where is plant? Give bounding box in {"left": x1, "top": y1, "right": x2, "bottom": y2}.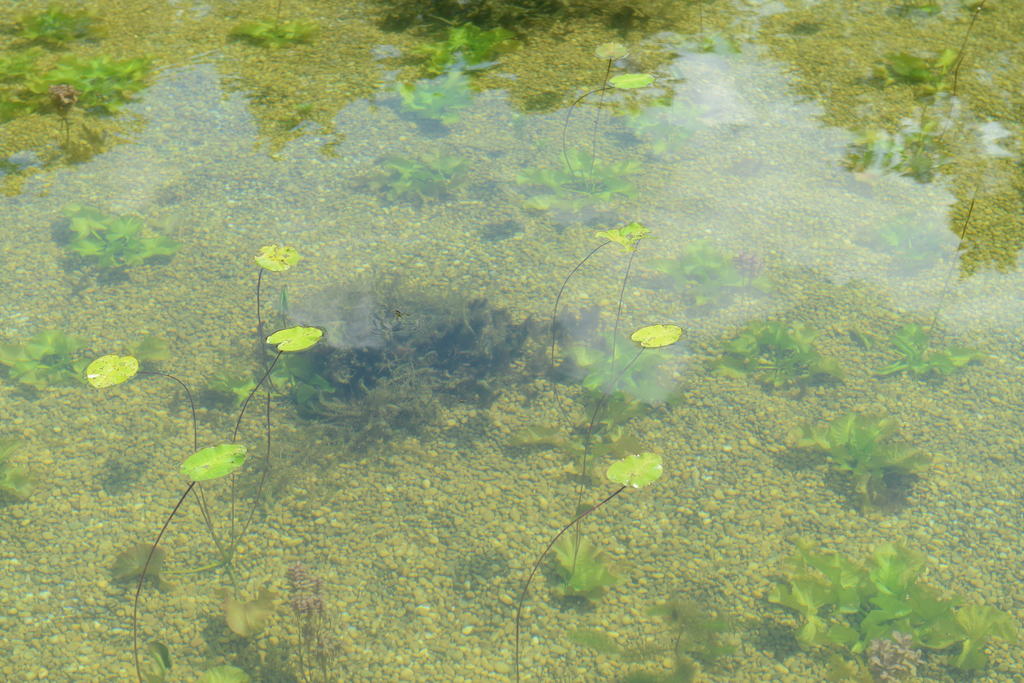
{"left": 63, "top": 193, "right": 184, "bottom": 282}.
